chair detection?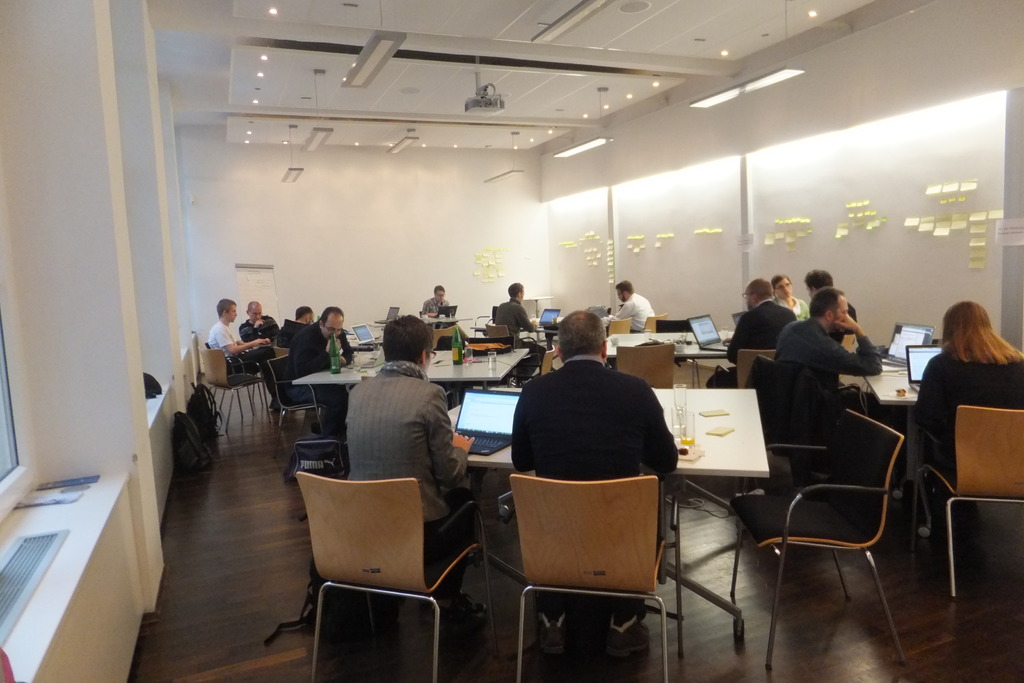
bbox=[269, 360, 330, 436]
